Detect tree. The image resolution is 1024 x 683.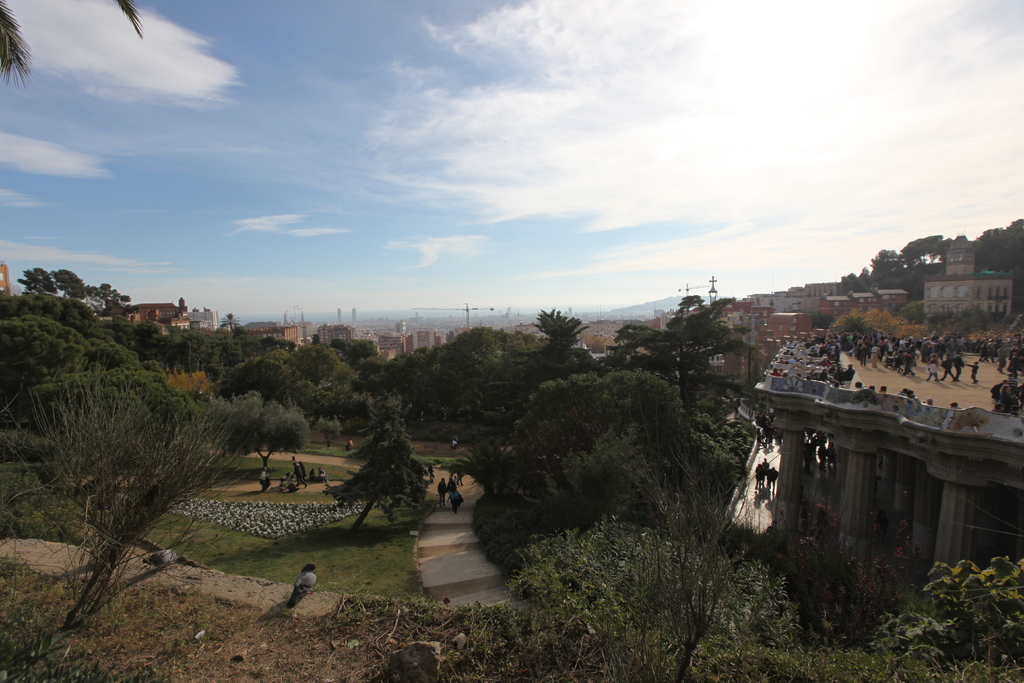
[504,370,708,503].
